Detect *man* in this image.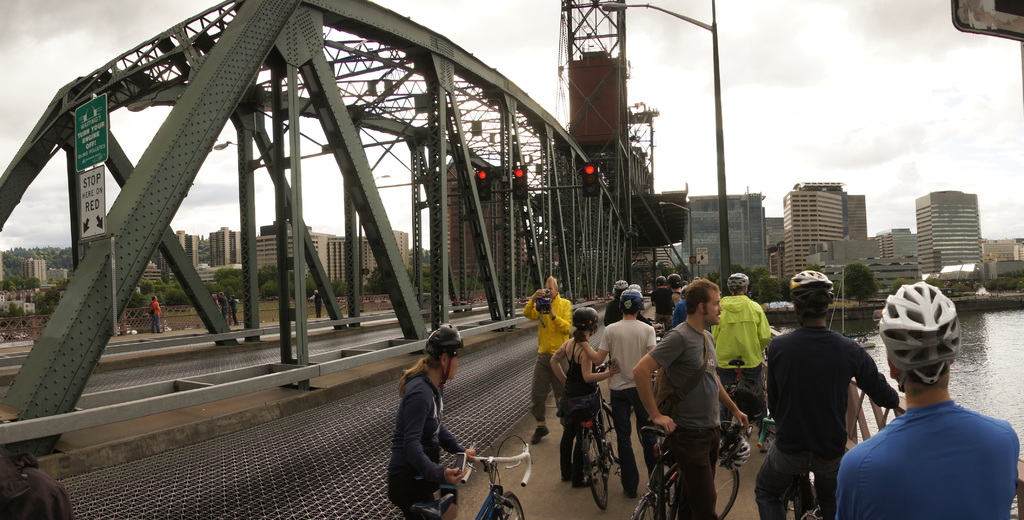
Detection: box(761, 269, 906, 519).
